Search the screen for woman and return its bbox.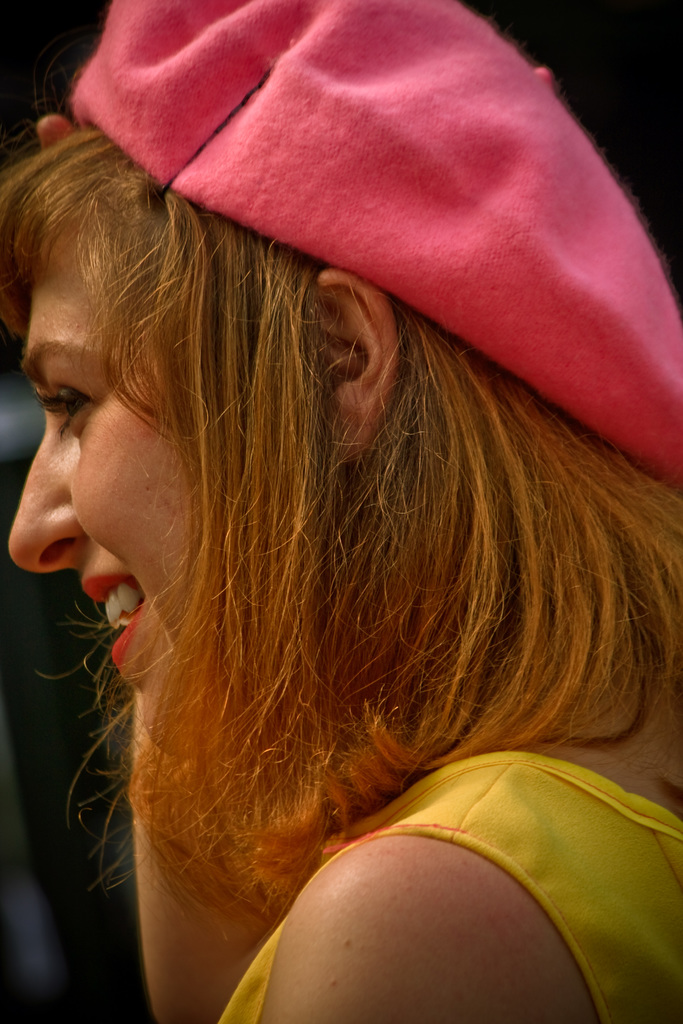
Found: 0 0 682 1023.
